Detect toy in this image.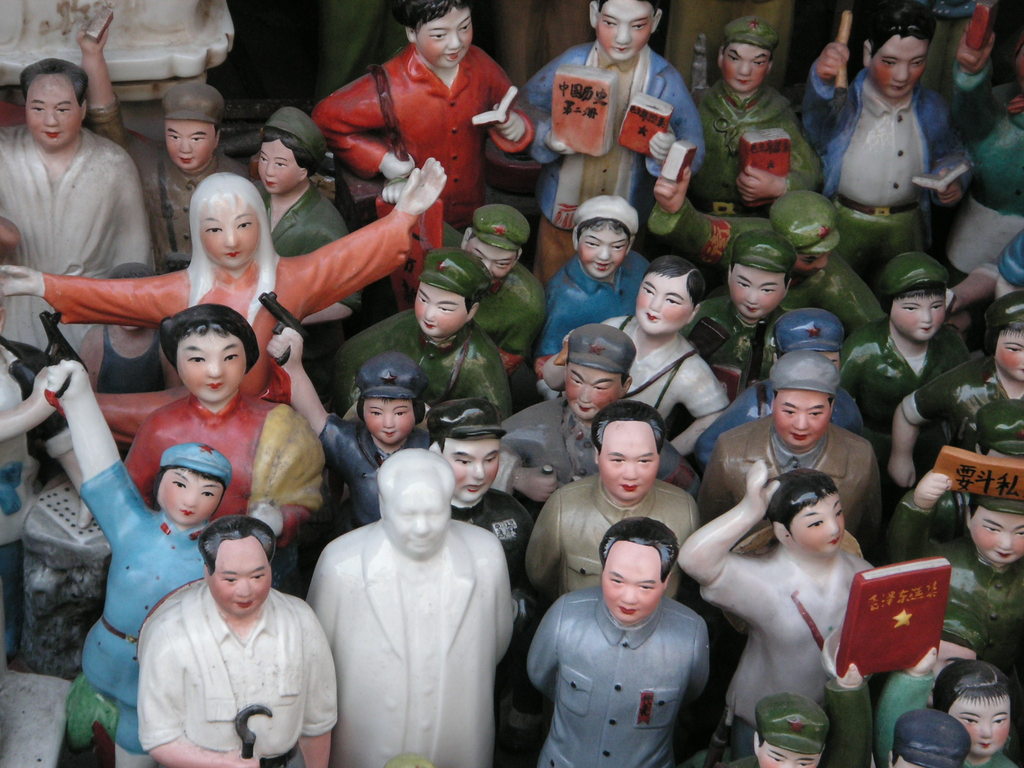
Detection: (886,447,1023,705).
